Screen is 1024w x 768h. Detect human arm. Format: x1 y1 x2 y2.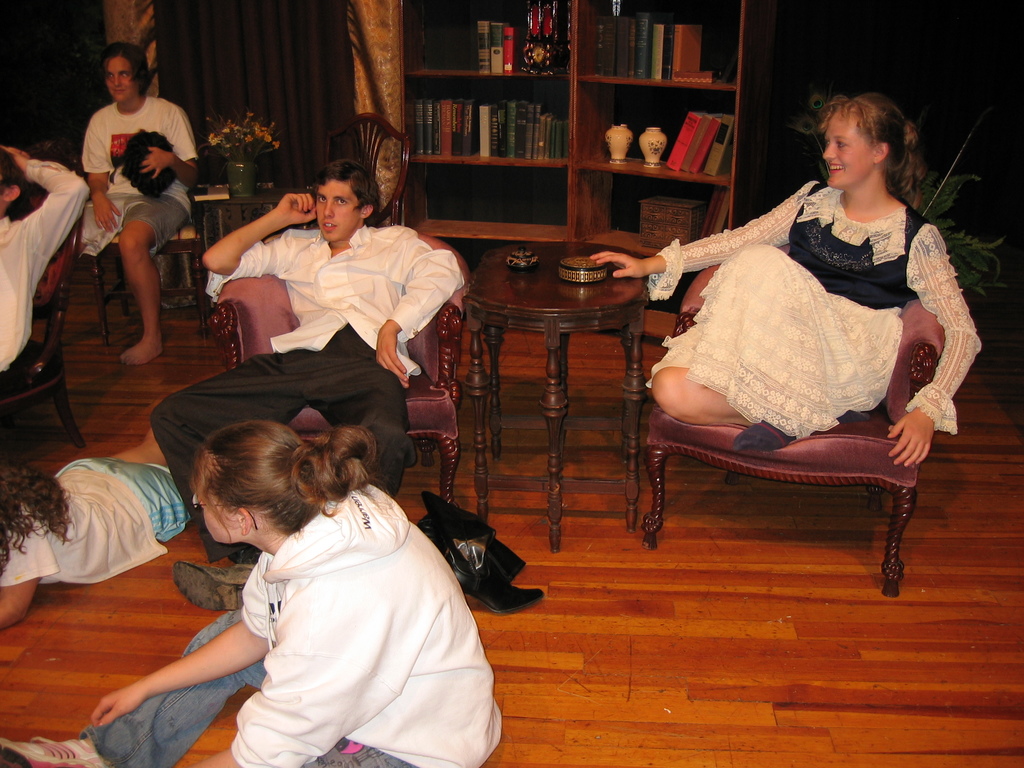
88 557 286 725.
